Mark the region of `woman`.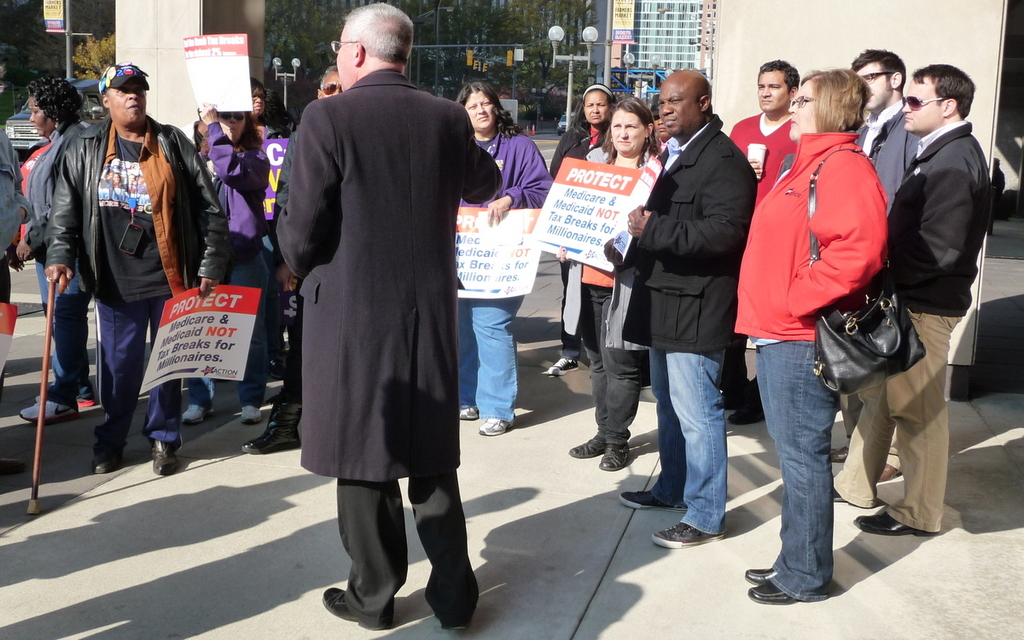
Region: bbox=[452, 82, 553, 436].
